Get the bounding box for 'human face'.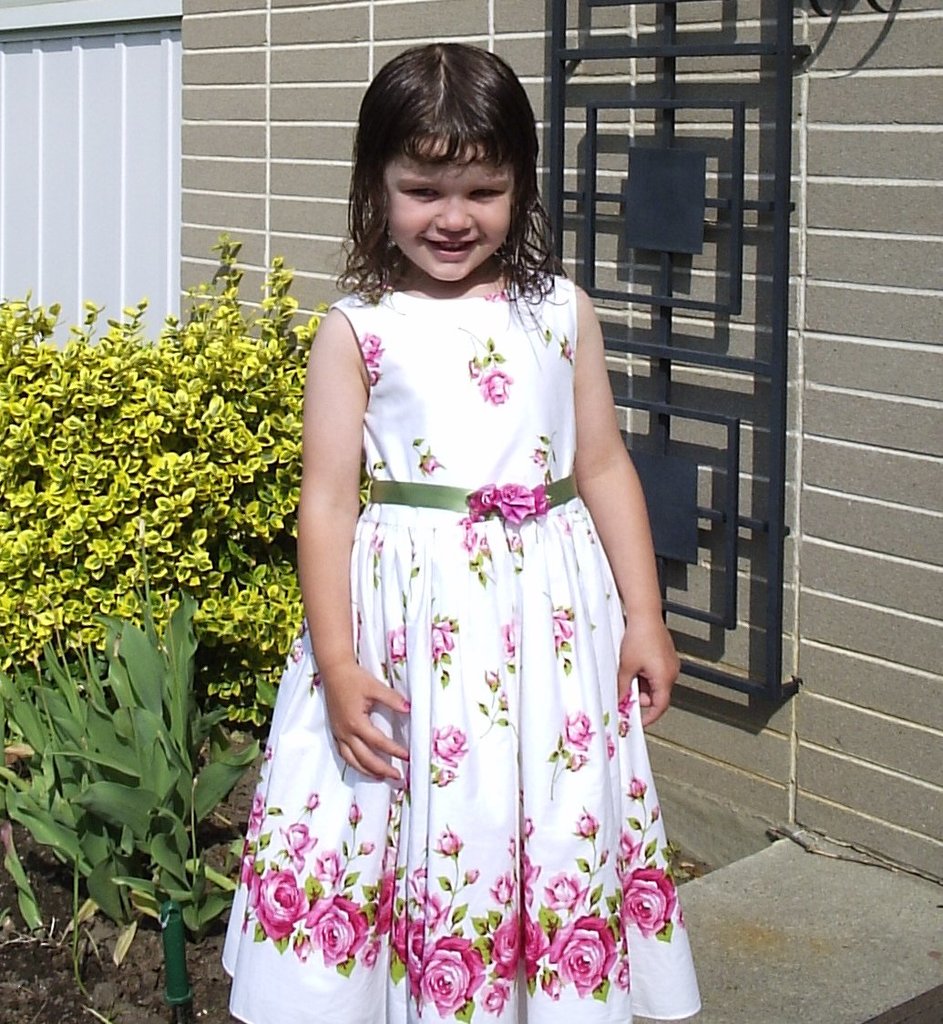
<box>378,132,512,284</box>.
